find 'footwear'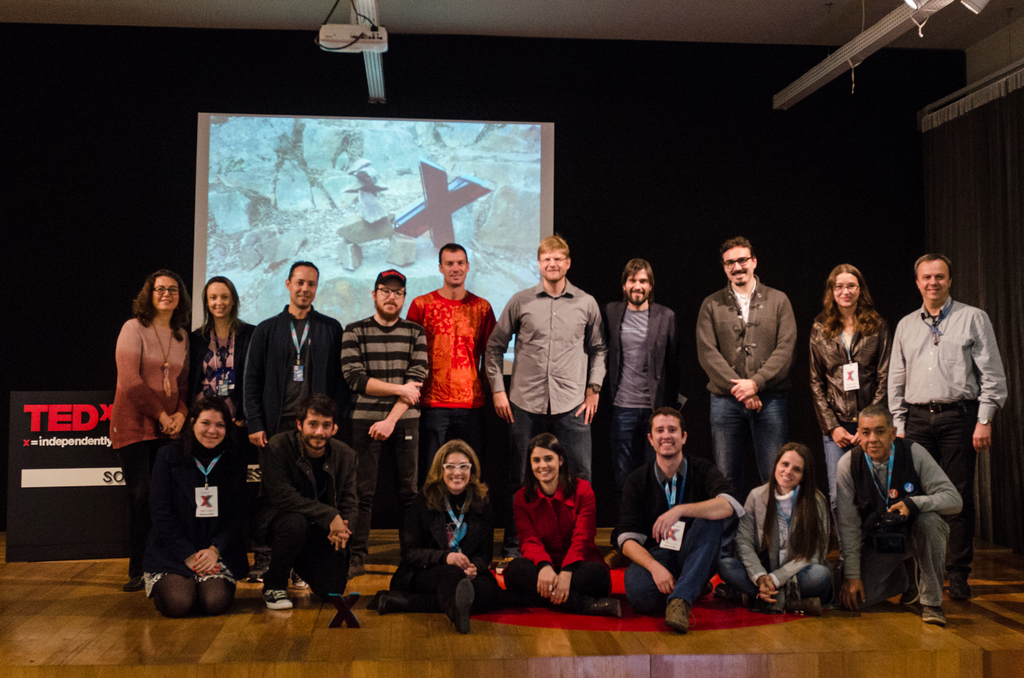
bbox(714, 585, 748, 607)
